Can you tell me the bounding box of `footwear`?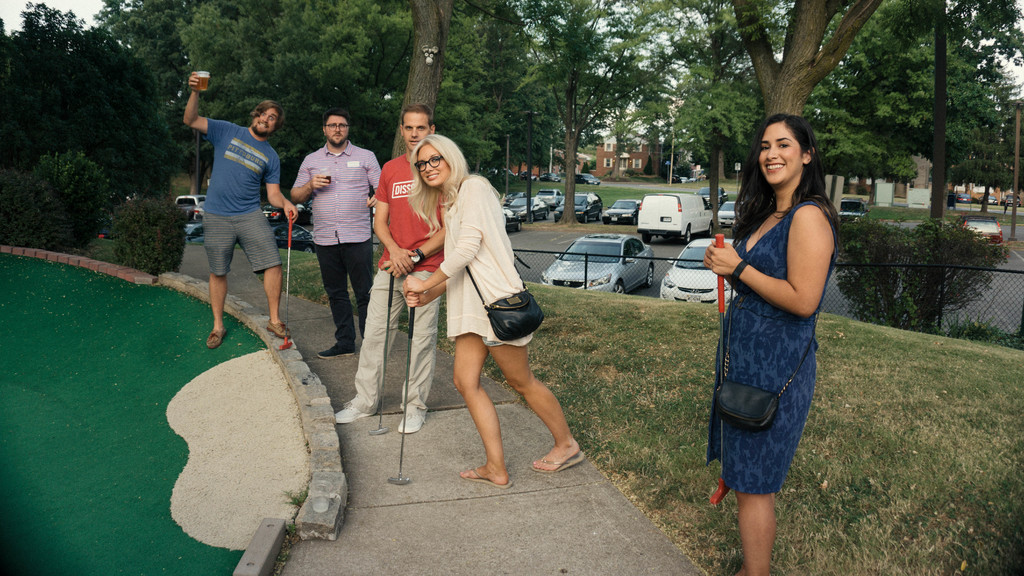
204,327,225,346.
